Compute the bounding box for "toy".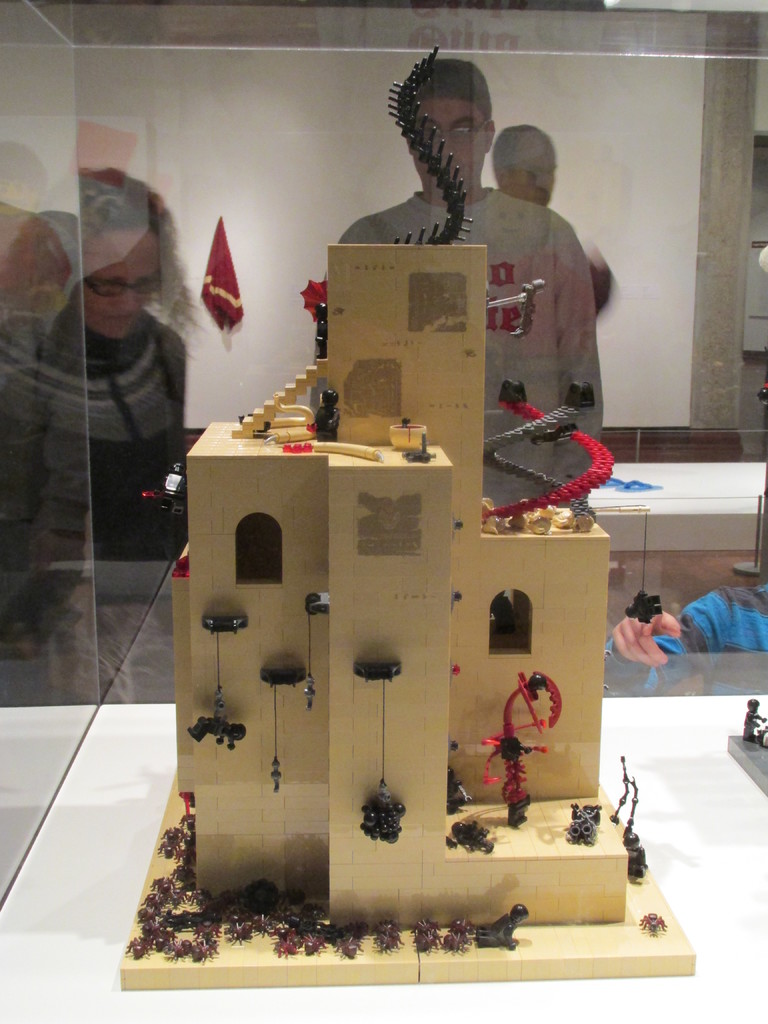
{"x1": 481, "y1": 657, "x2": 568, "y2": 824}.
